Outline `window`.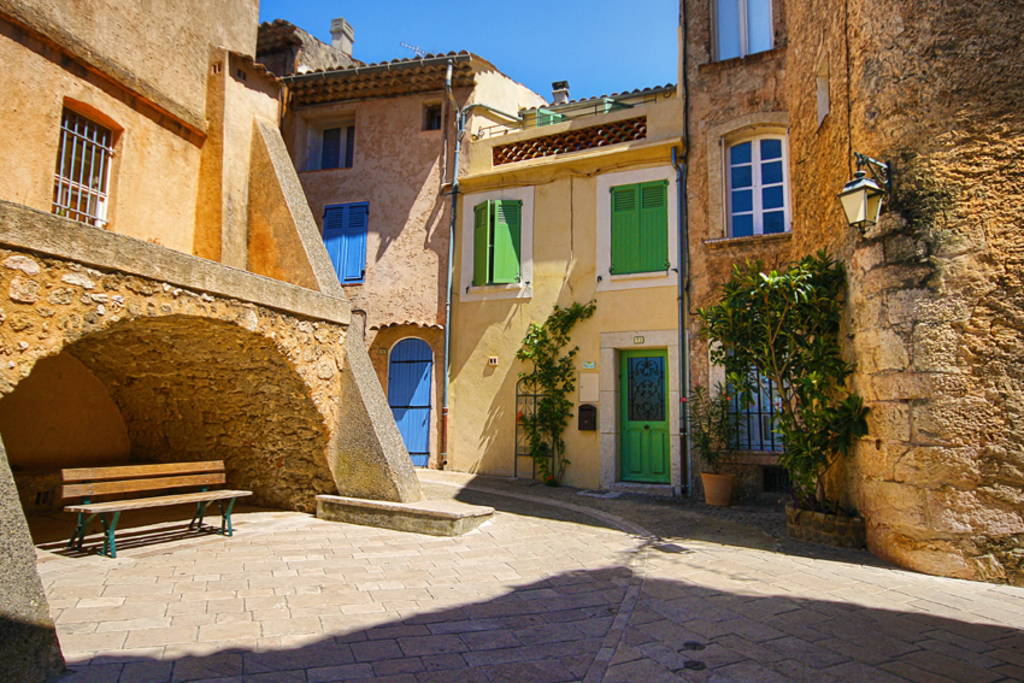
Outline: 592/170/676/292.
